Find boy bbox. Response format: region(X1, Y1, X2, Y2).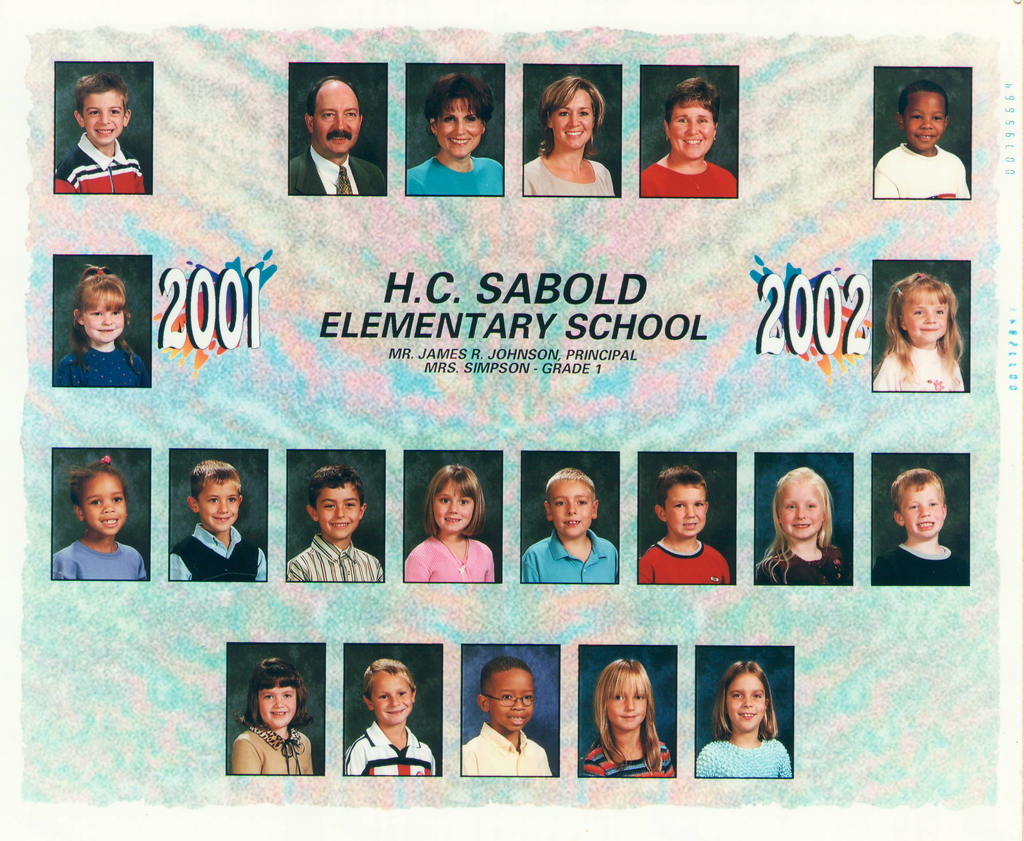
region(872, 81, 968, 196).
